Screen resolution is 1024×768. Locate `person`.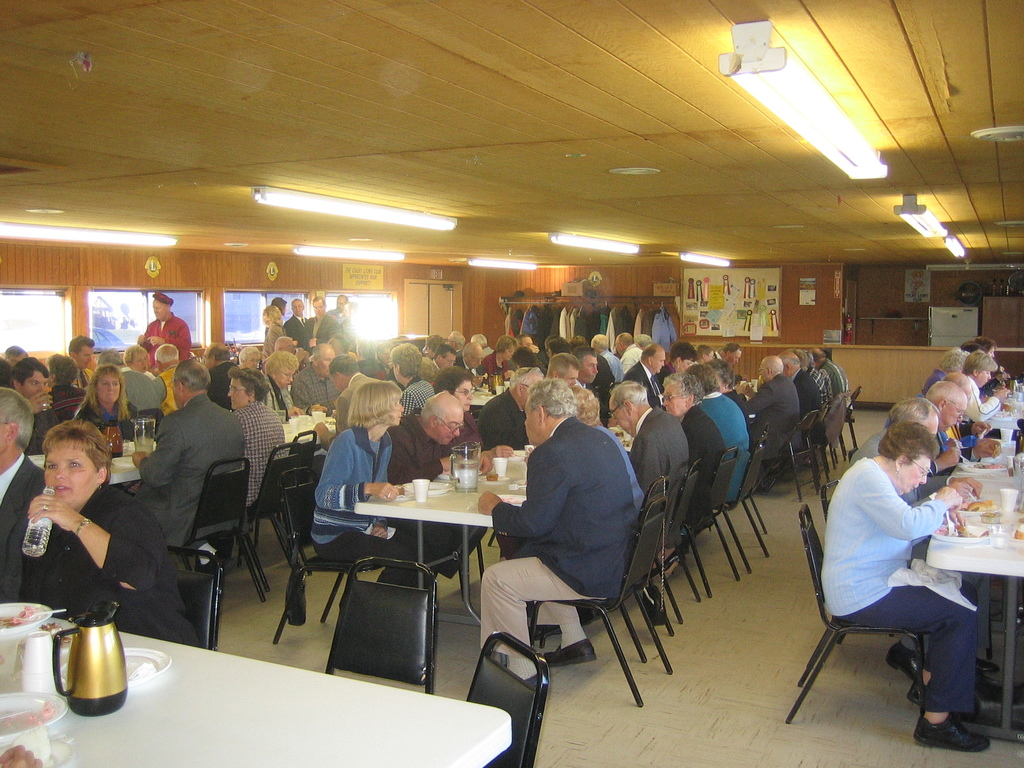
region(541, 340, 573, 366).
